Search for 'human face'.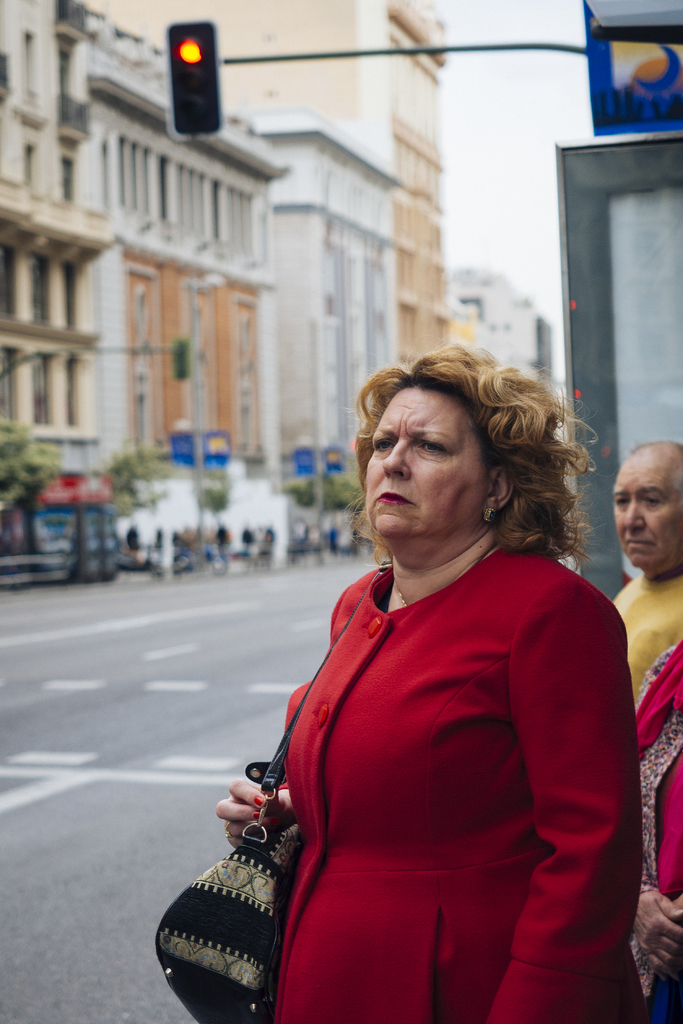
Found at bbox=(363, 387, 491, 554).
